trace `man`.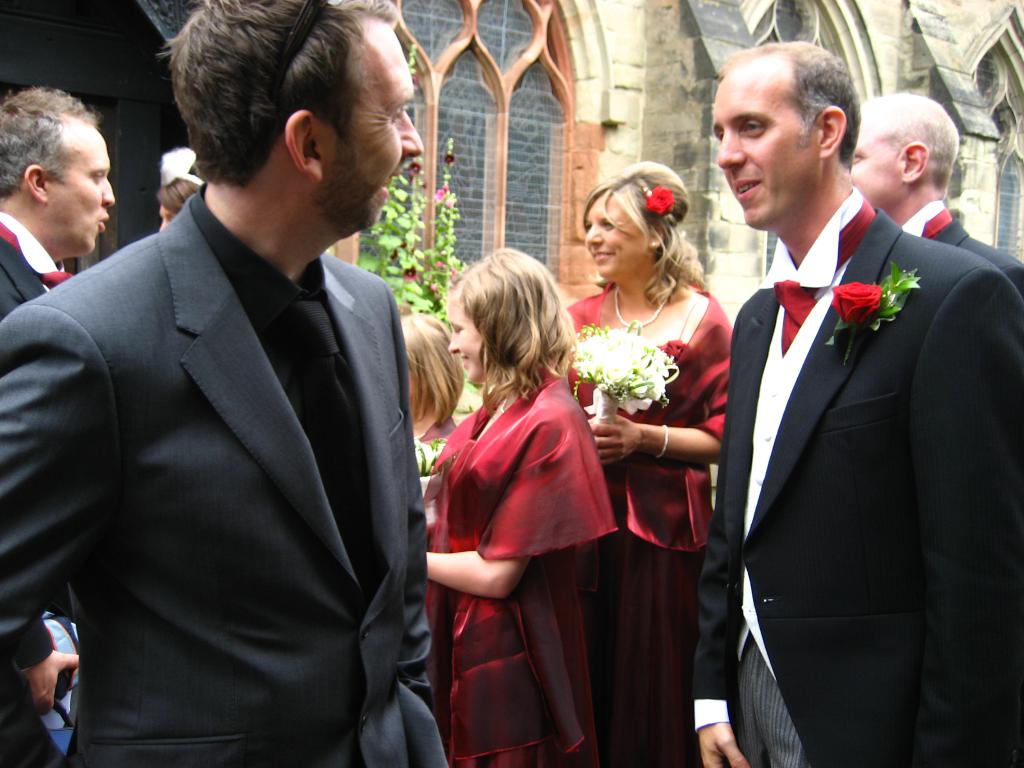
Traced to [x1=10, y1=29, x2=447, y2=767].
